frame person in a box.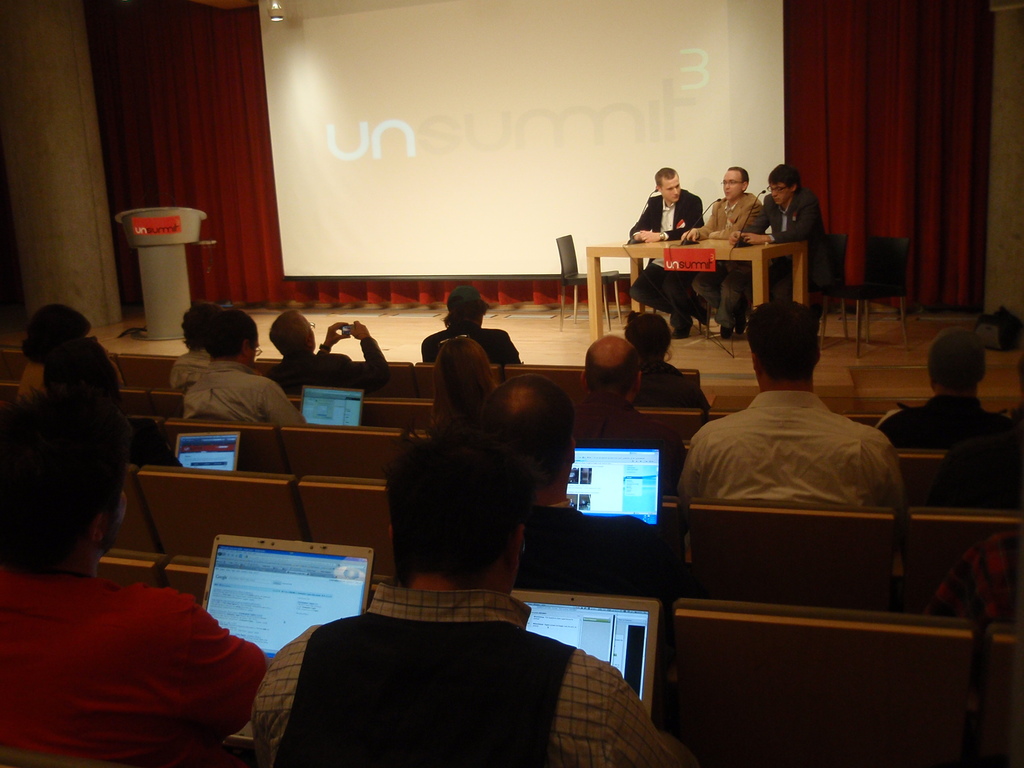
421/284/523/365.
